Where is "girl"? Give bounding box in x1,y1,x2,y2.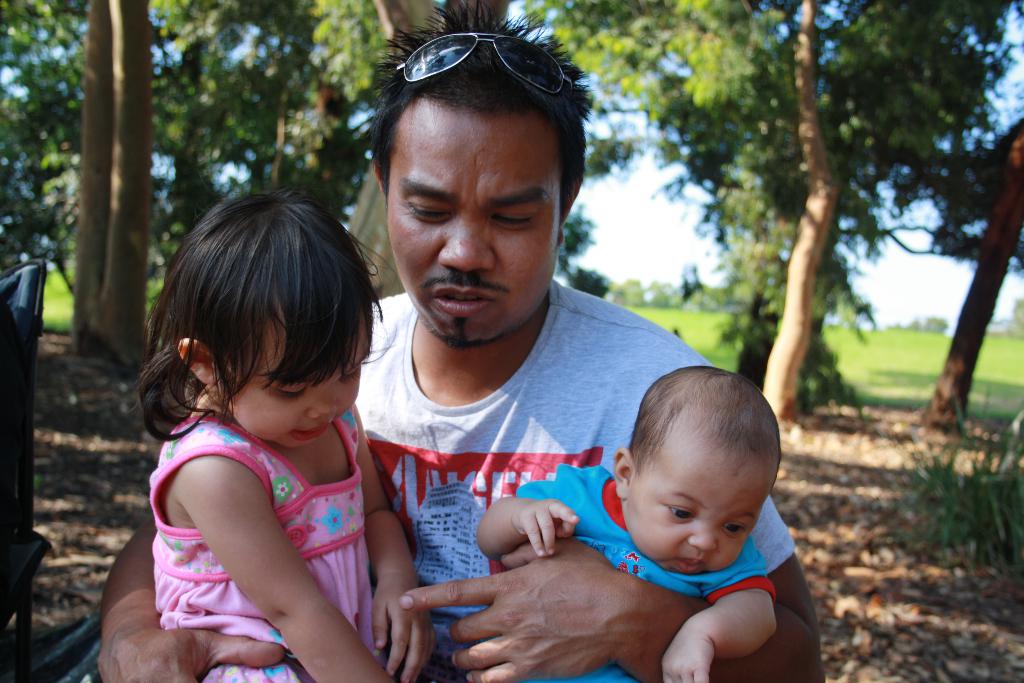
147,190,437,682.
